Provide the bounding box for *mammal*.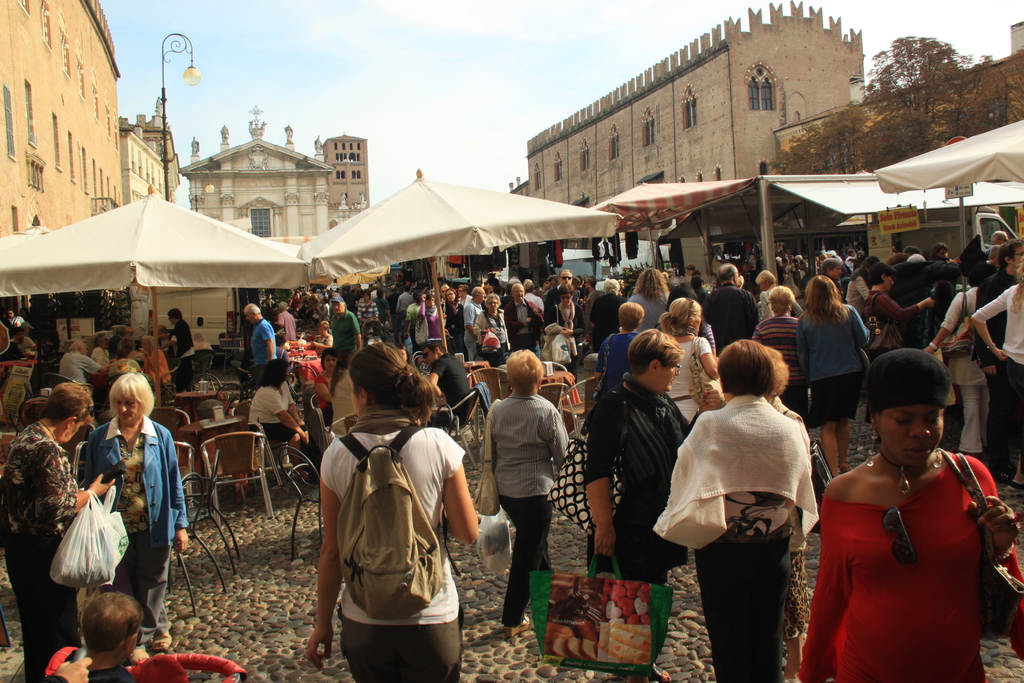
{"x1": 0, "y1": 383, "x2": 120, "y2": 682}.
